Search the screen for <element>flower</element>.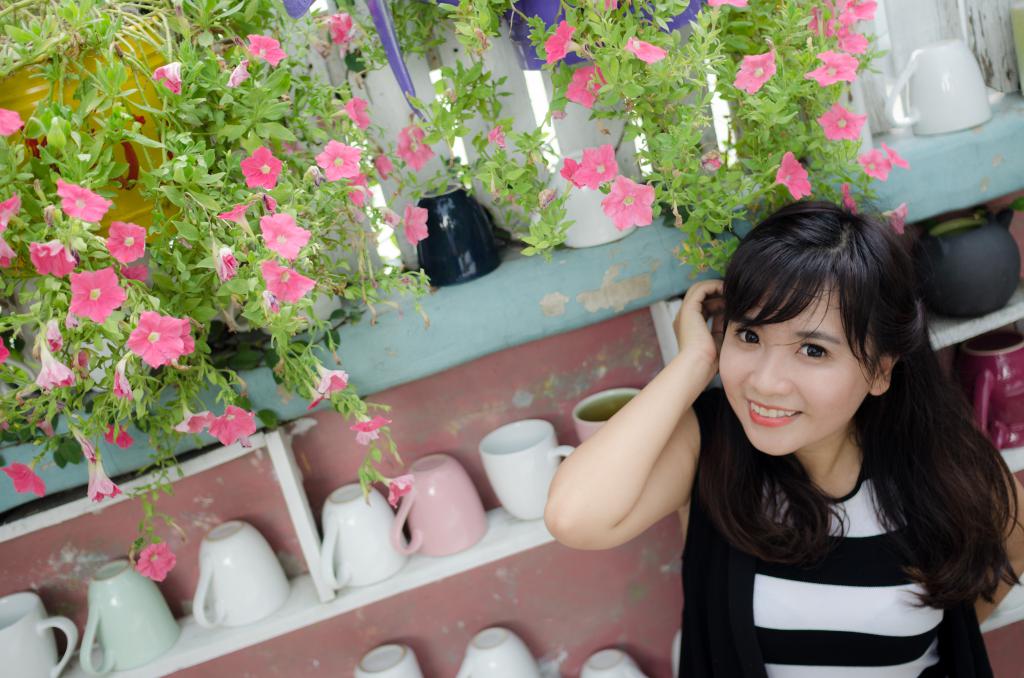
Found at 381 472 415 509.
